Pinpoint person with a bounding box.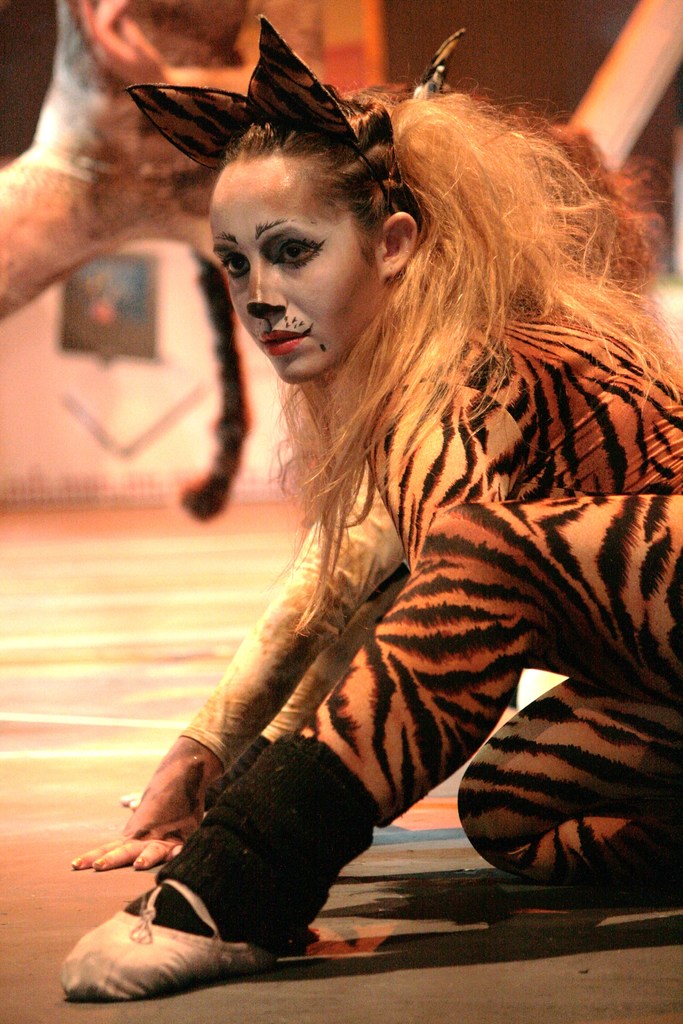
crop(99, 4, 682, 993).
